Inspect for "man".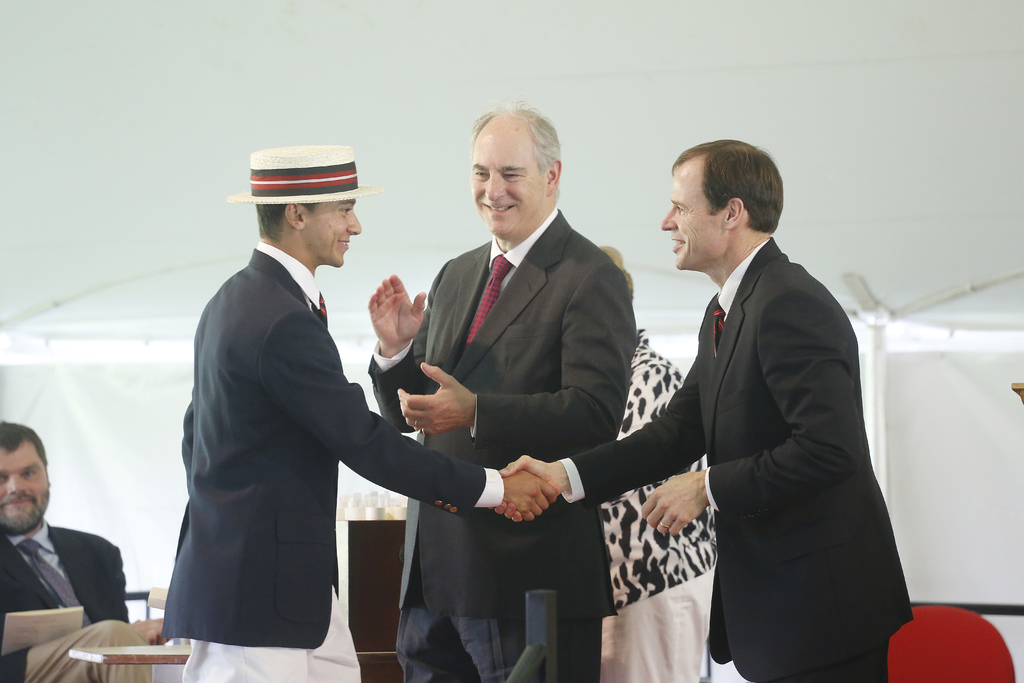
Inspection: {"left": 0, "top": 420, "right": 175, "bottom": 682}.
